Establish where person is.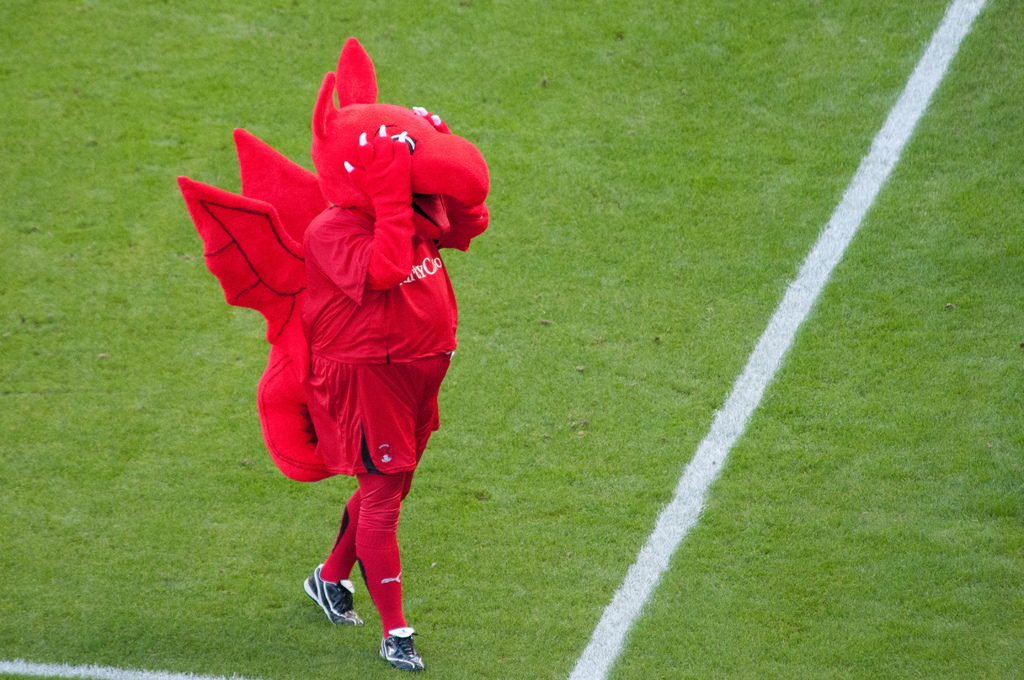
Established at [170,40,500,666].
